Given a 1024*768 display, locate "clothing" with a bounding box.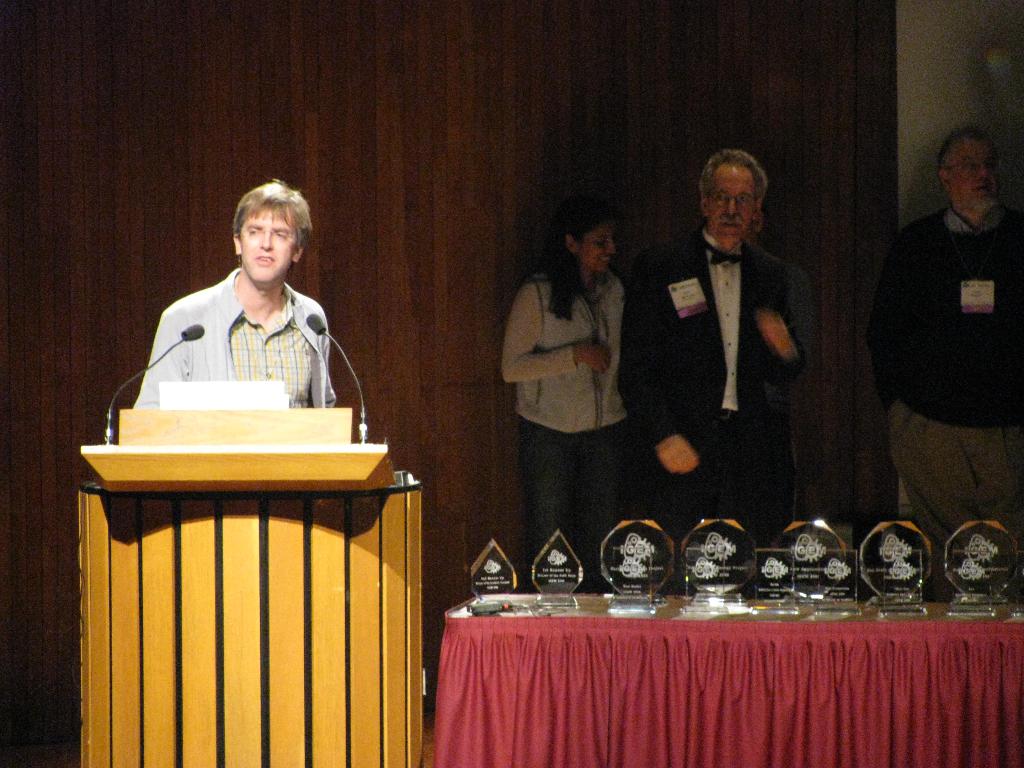
Located: bbox=(131, 262, 333, 413).
